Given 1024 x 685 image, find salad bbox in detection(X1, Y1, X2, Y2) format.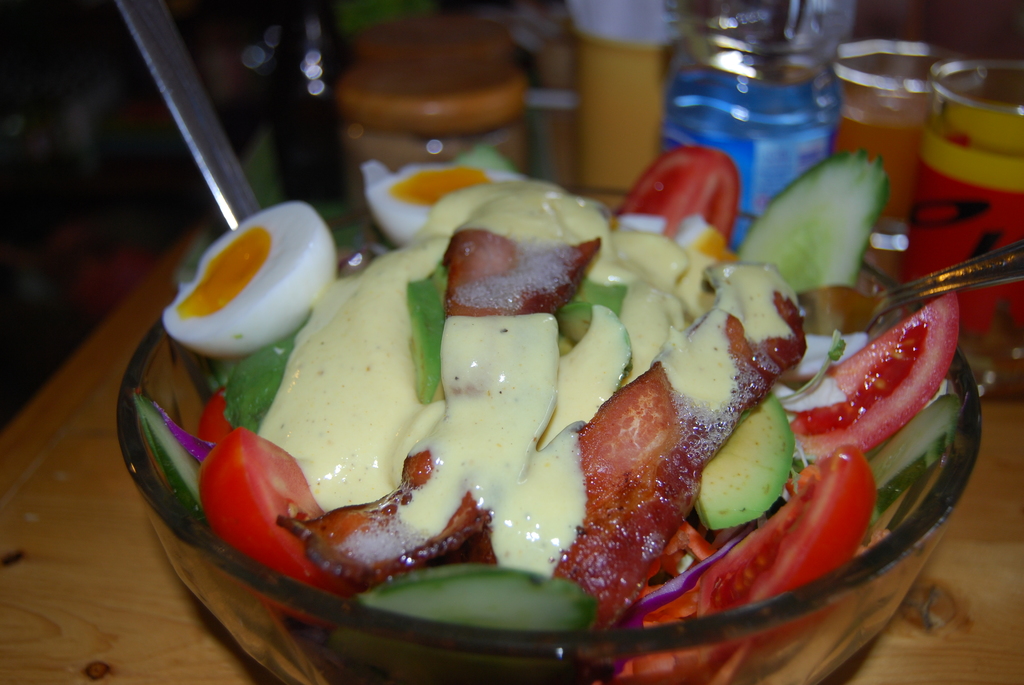
detection(131, 135, 959, 633).
